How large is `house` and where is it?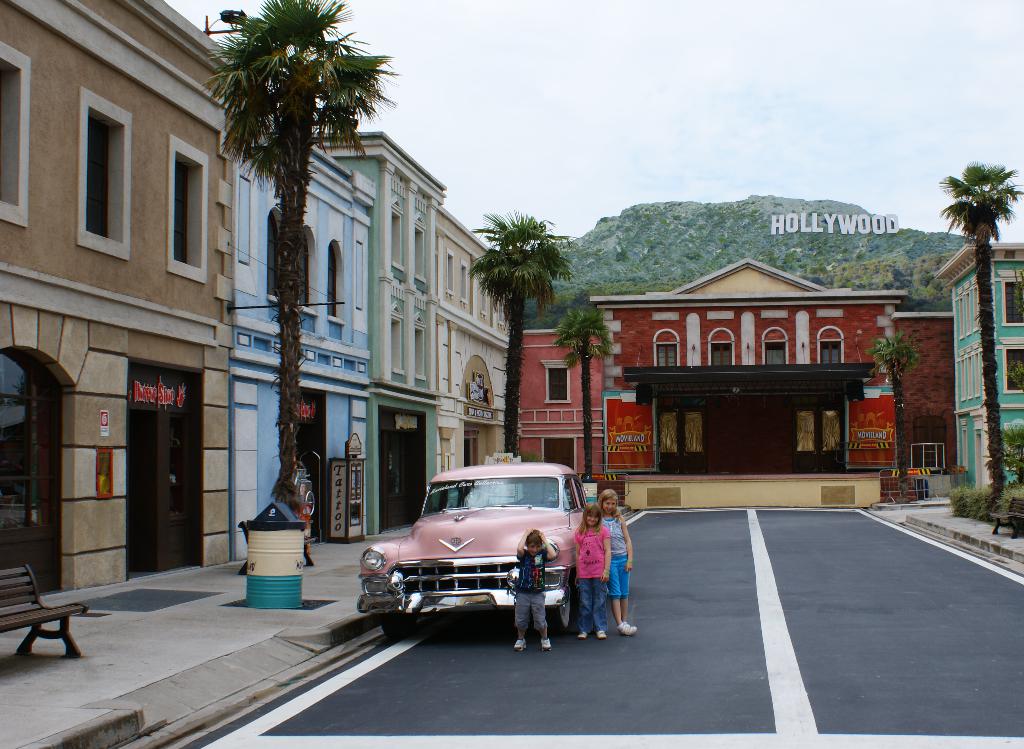
Bounding box: region(502, 311, 607, 479).
